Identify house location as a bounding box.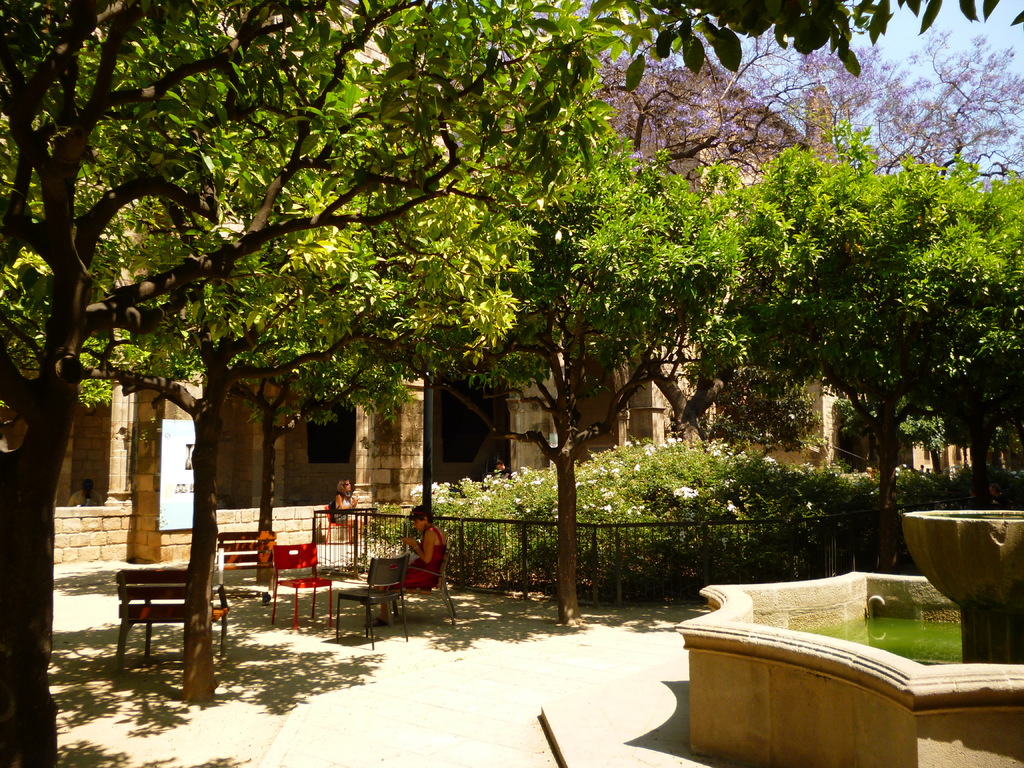
[76, 70, 927, 607].
